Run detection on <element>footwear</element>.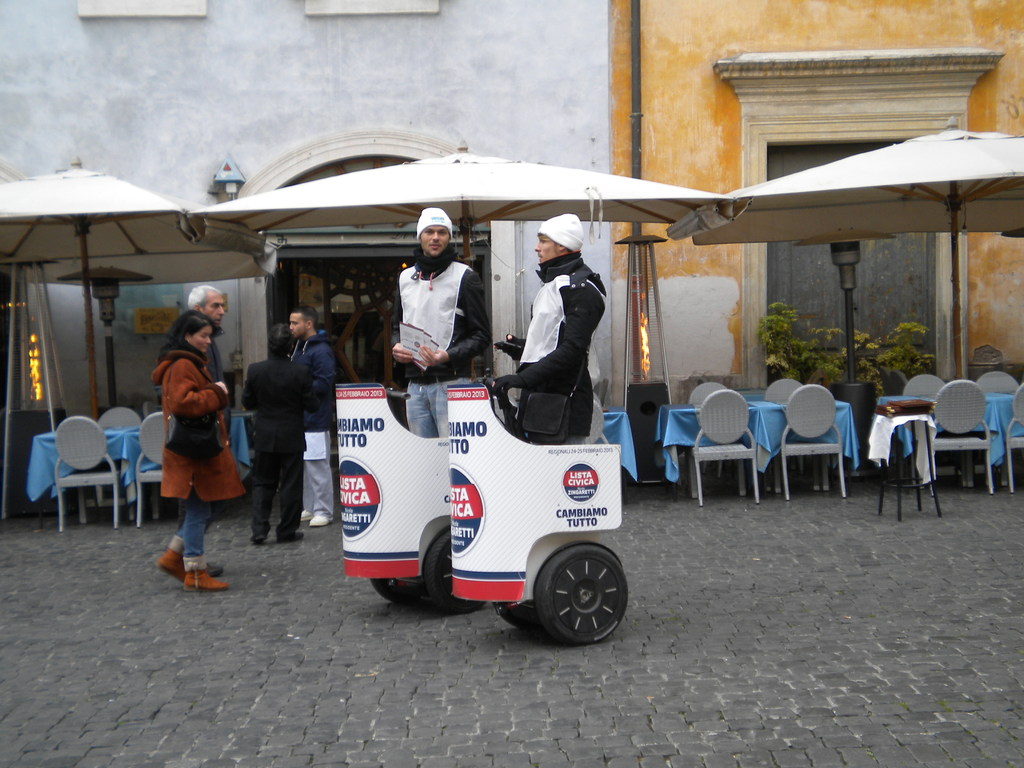
Result: 154, 542, 185, 582.
